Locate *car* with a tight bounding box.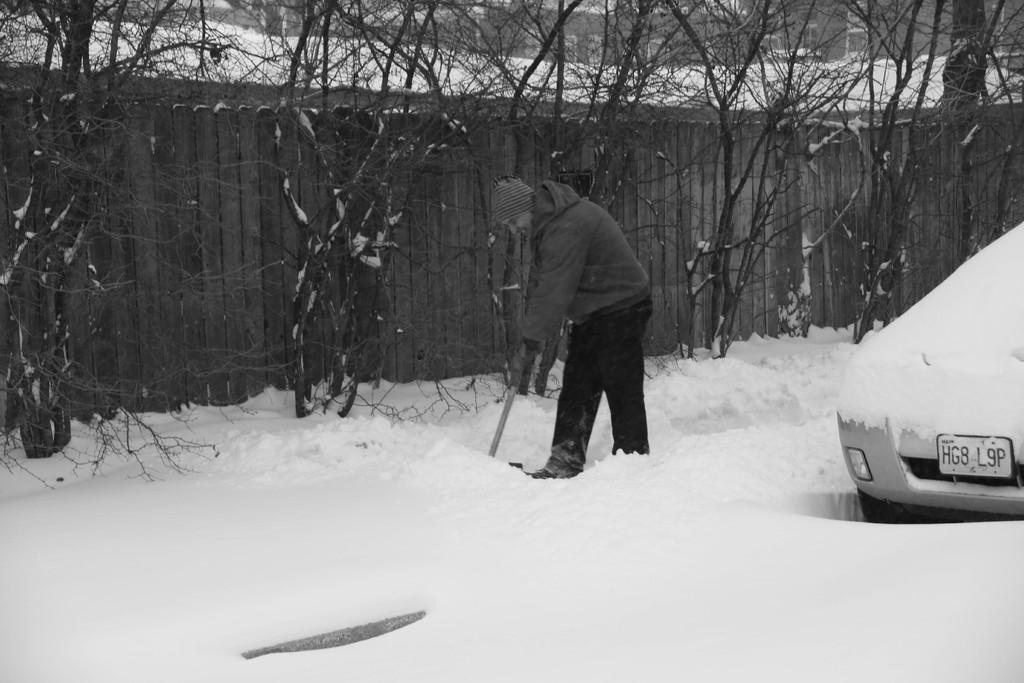
bbox=[835, 217, 1023, 524].
